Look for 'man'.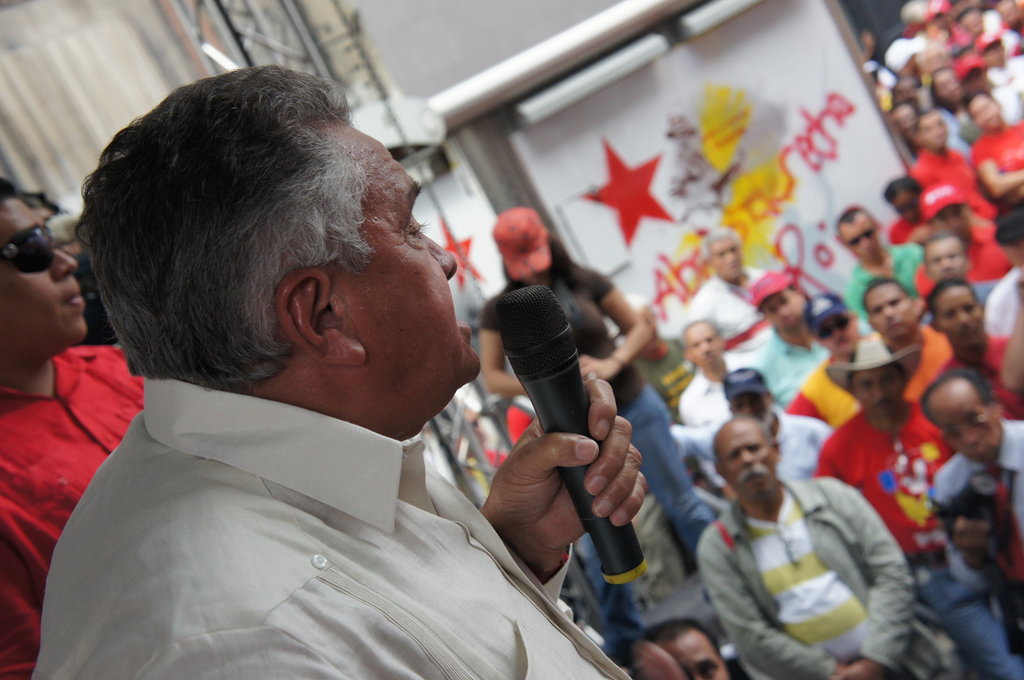
Found: <region>990, 204, 1023, 341</region>.
